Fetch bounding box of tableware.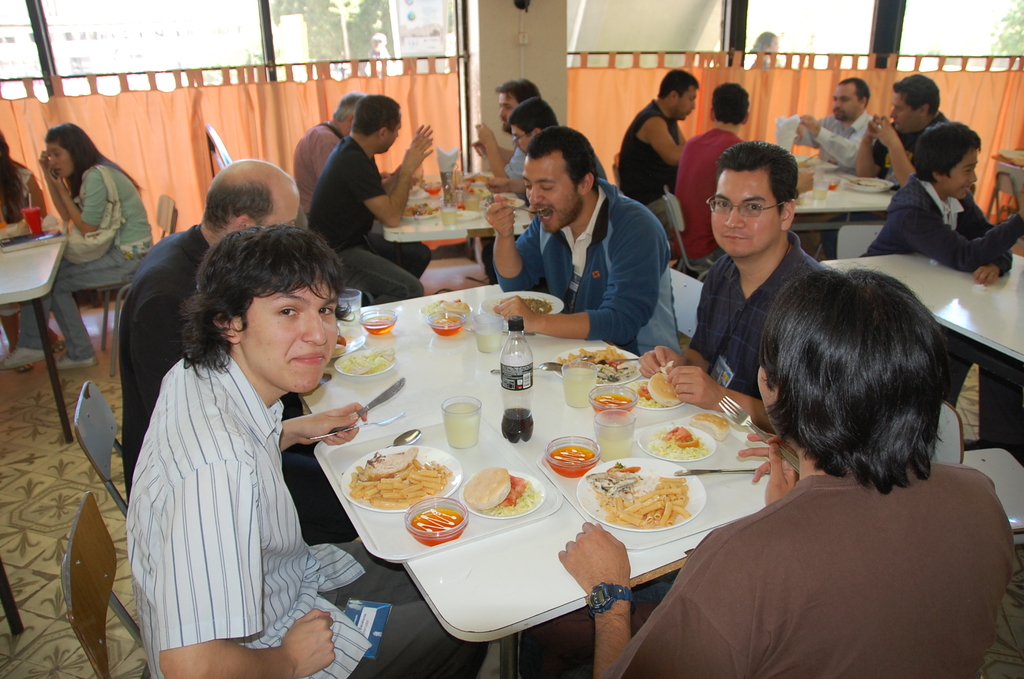
Bbox: <box>425,307,465,336</box>.
